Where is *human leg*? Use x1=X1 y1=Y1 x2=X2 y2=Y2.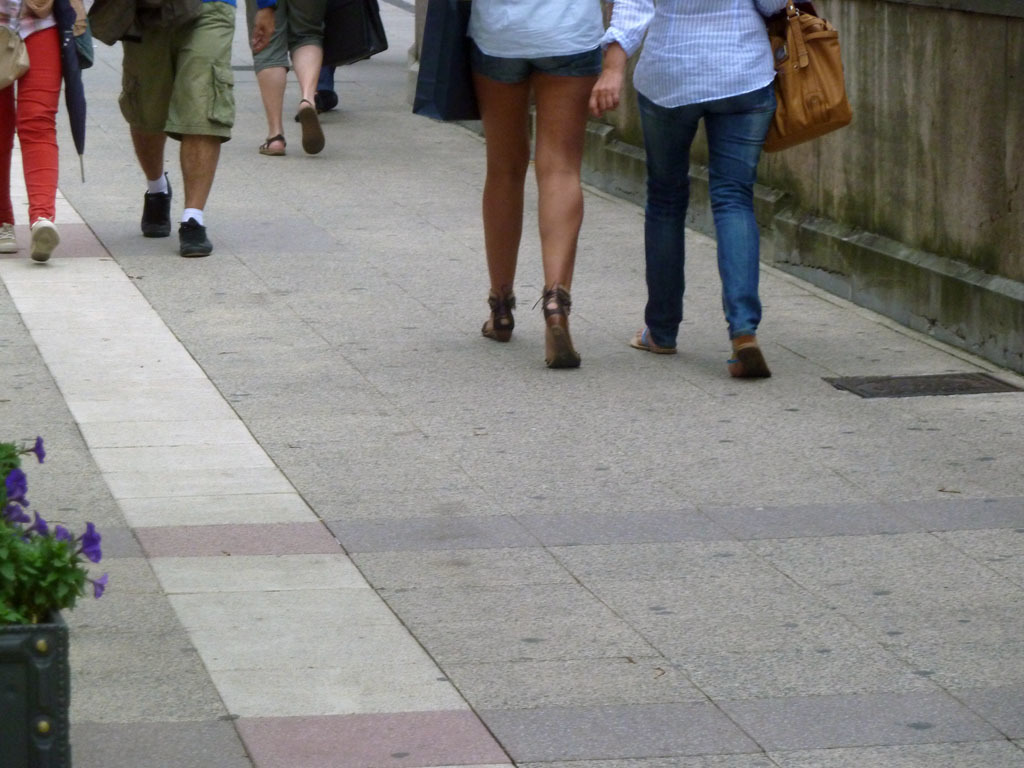
x1=0 y1=84 x2=18 y2=256.
